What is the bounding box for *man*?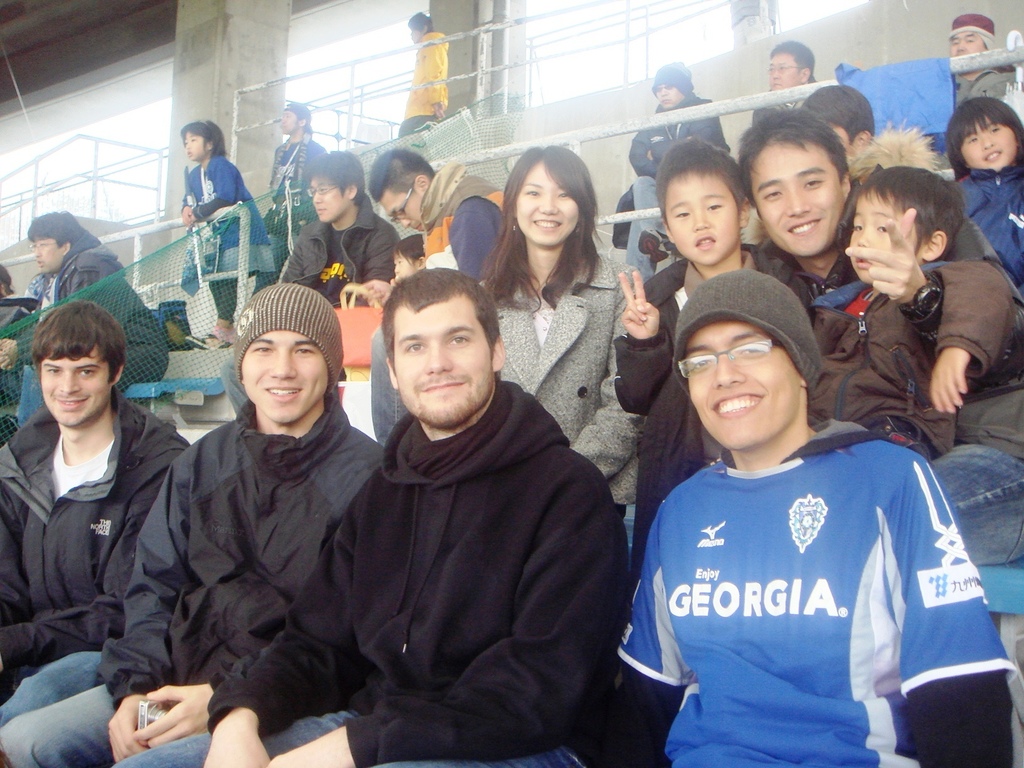
(0,299,184,744).
